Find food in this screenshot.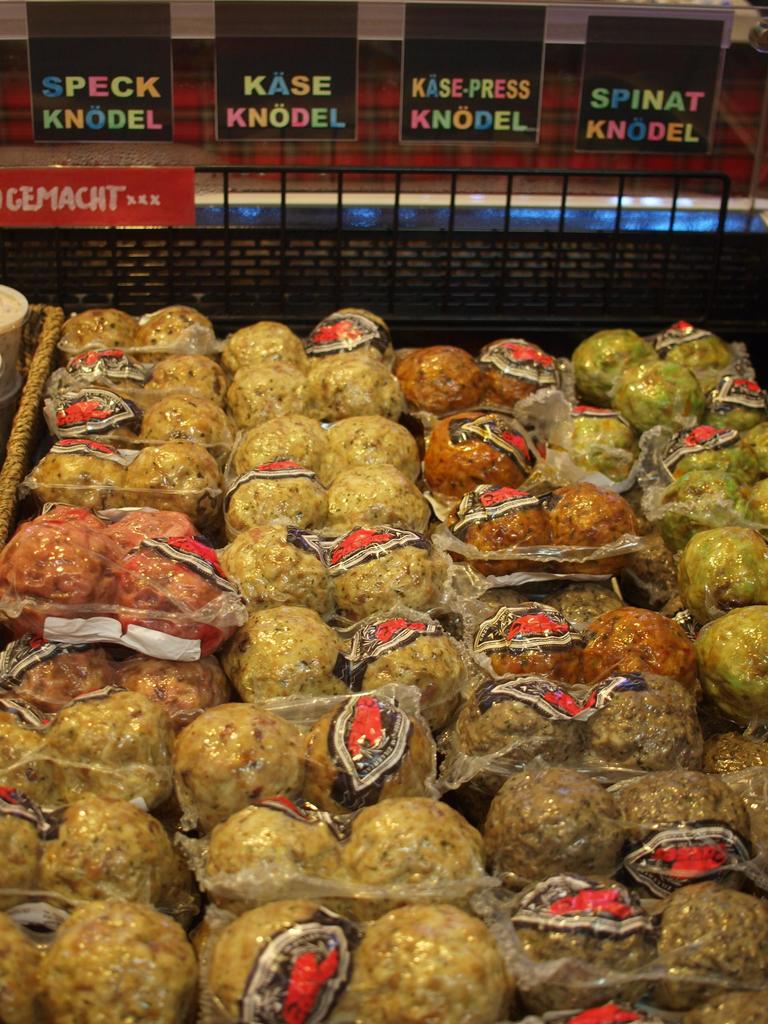
The bounding box for food is BBox(0, 704, 58, 814).
